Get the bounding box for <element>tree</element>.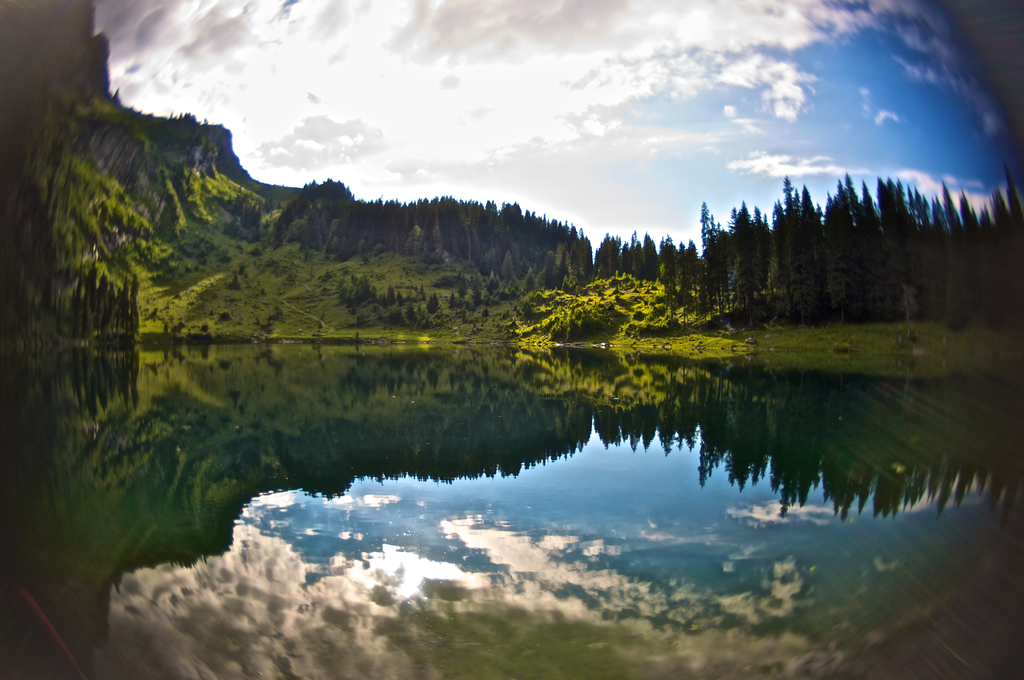
(left=359, top=196, right=392, bottom=255).
